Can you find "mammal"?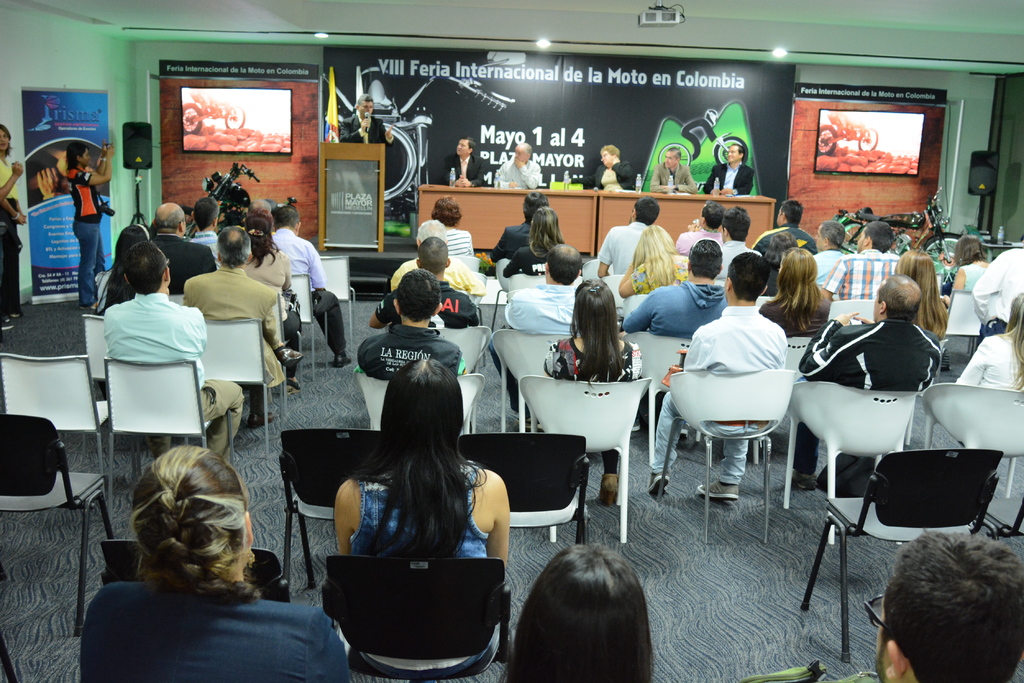
Yes, bounding box: 92/223/150/301.
